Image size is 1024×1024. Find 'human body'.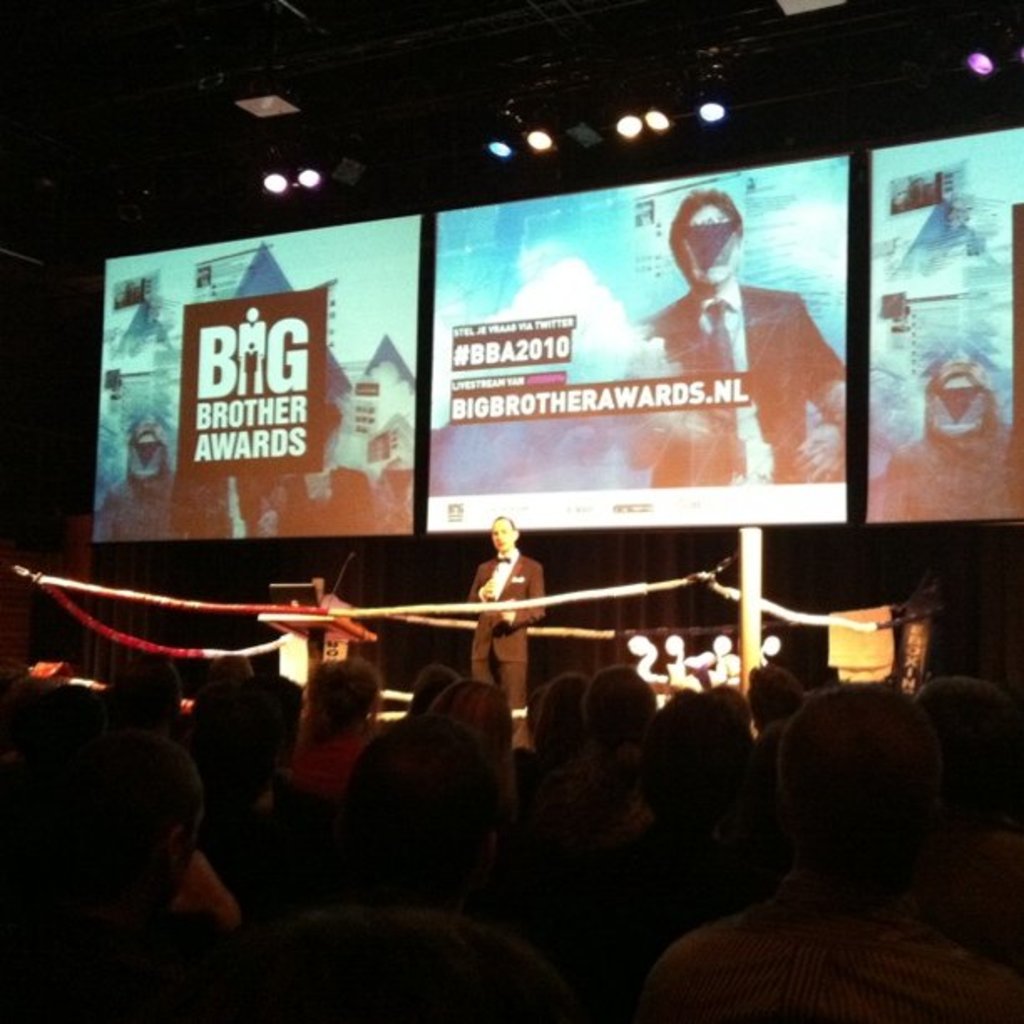
detection(104, 472, 186, 540).
